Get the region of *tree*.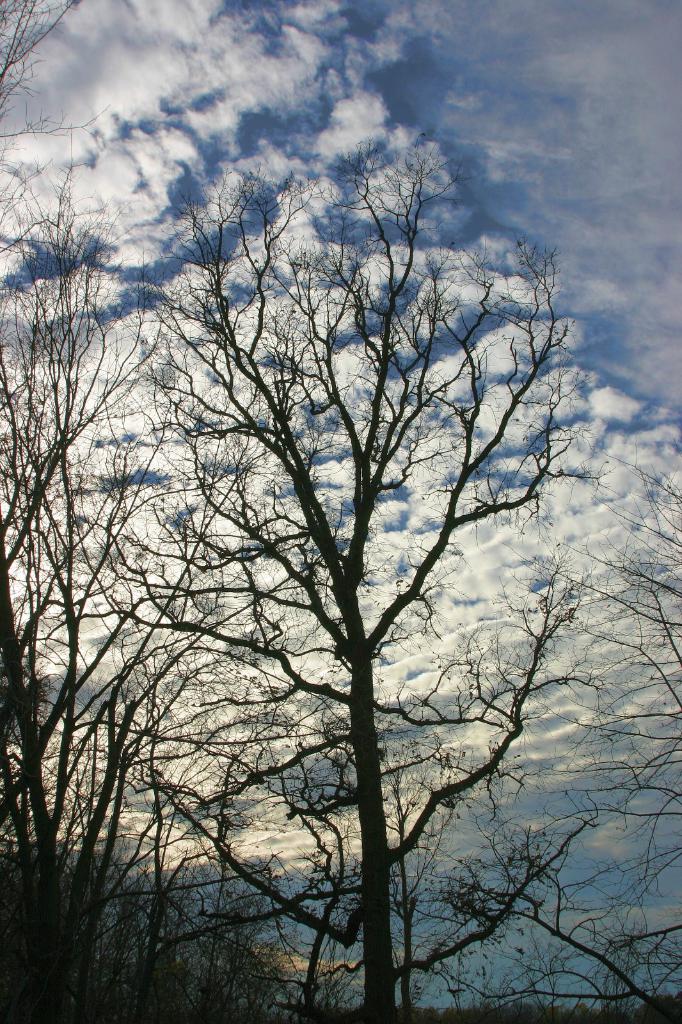
<bbox>0, 741, 156, 1023</bbox>.
